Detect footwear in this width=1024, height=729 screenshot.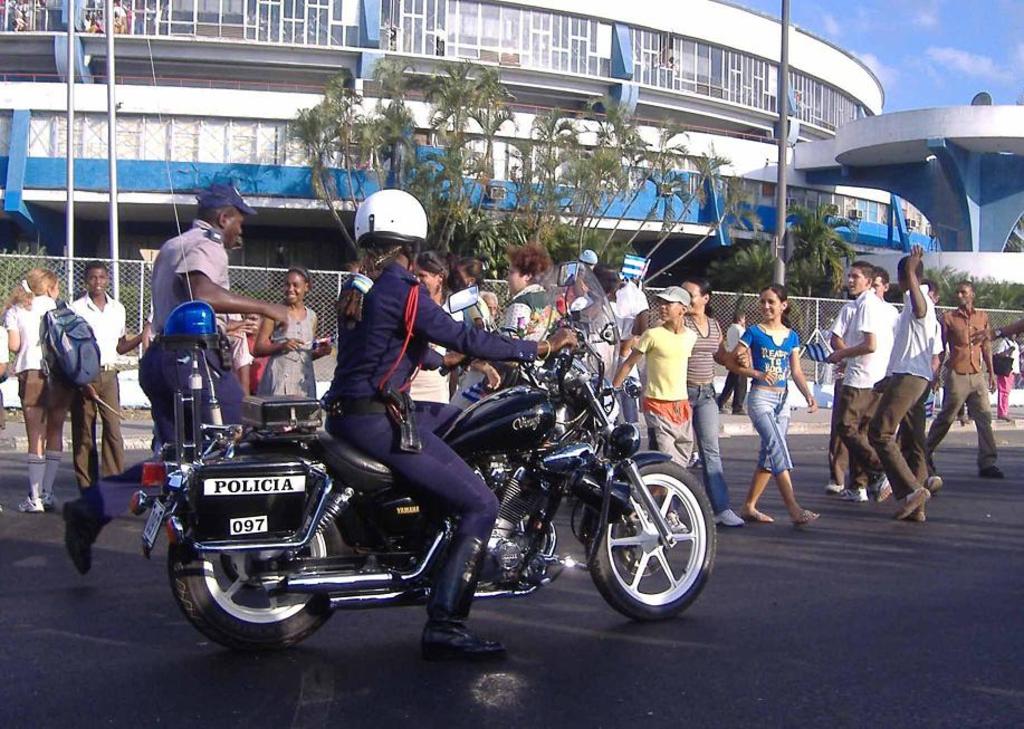
Detection: [x1=23, y1=496, x2=45, y2=512].
